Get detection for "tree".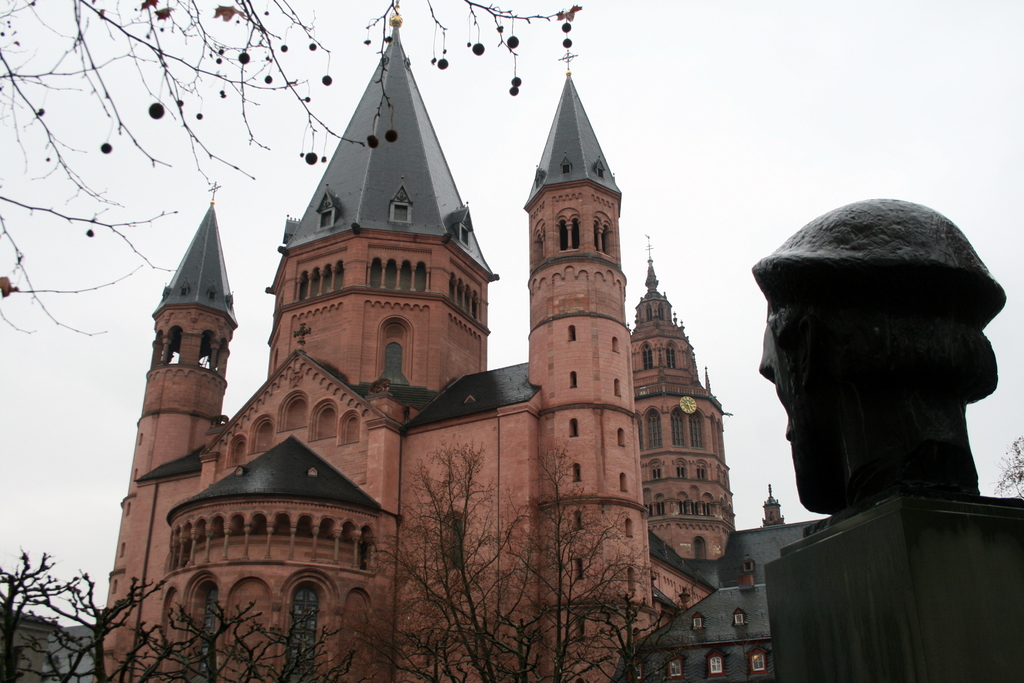
Detection: pyautogui.locateOnScreen(990, 434, 1023, 500).
